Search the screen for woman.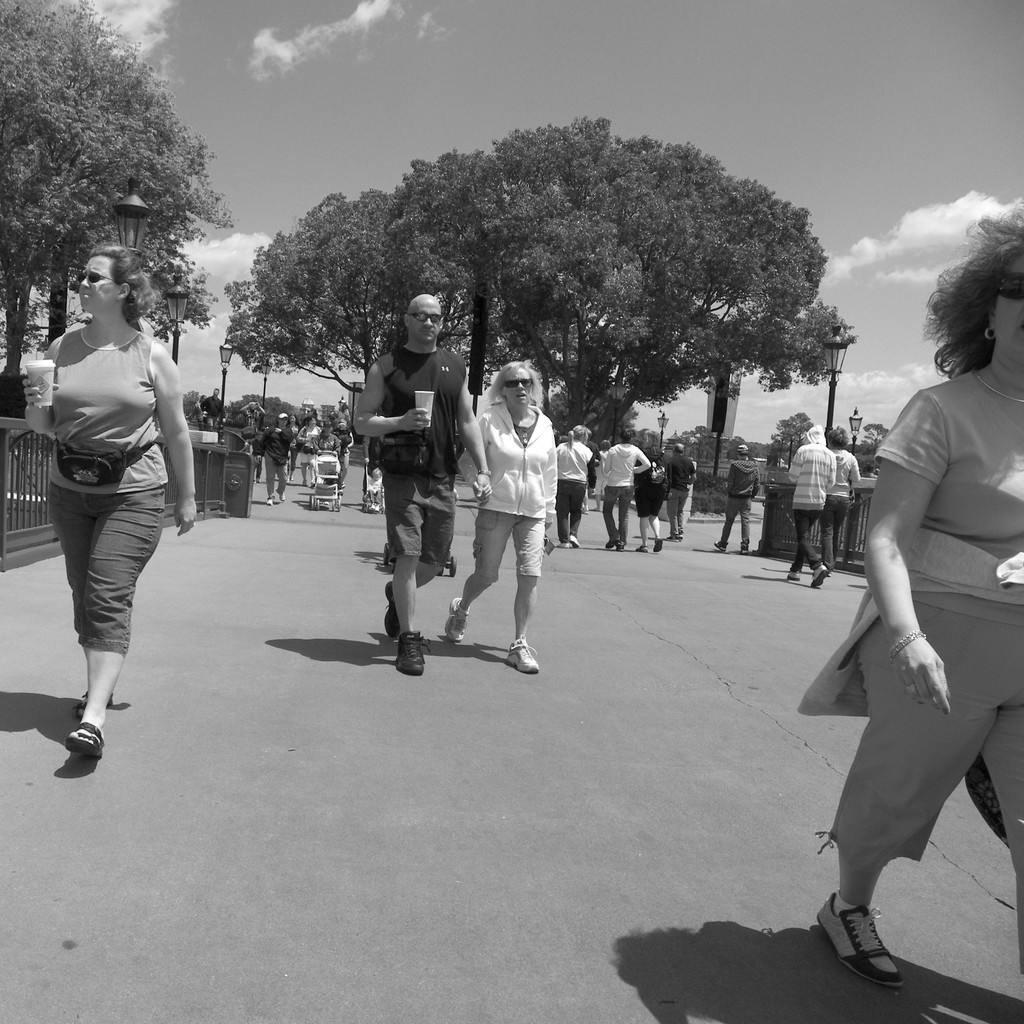
Found at [left=552, top=422, right=595, bottom=548].
